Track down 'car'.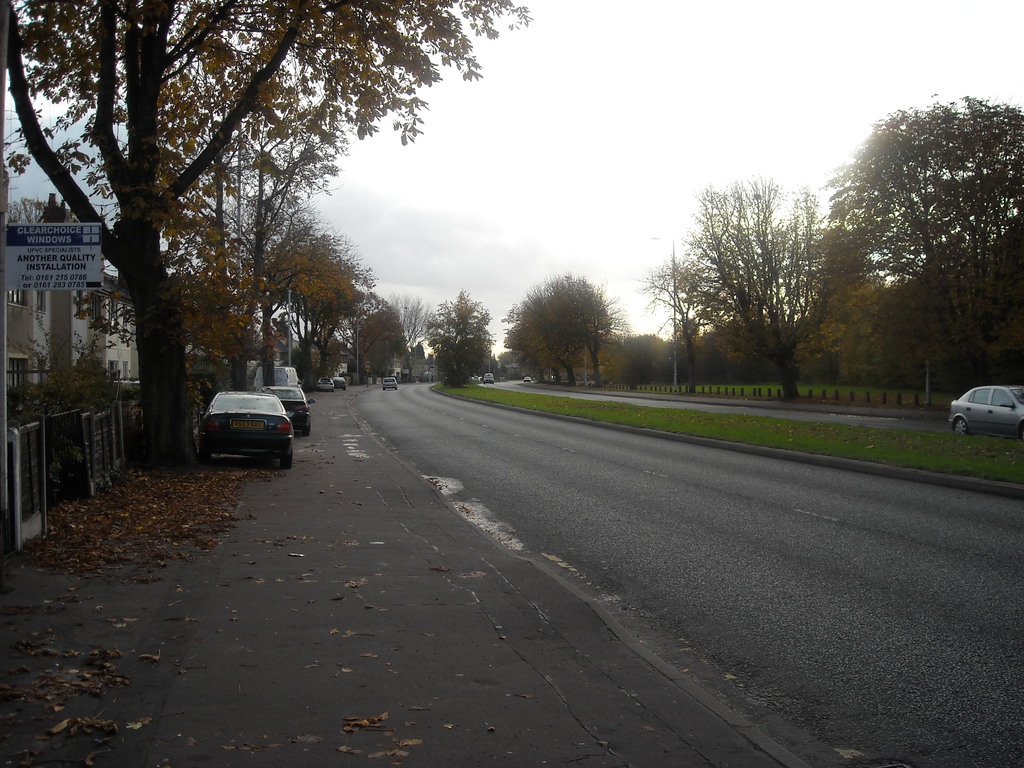
Tracked to rect(381, 378, 396, 391).
